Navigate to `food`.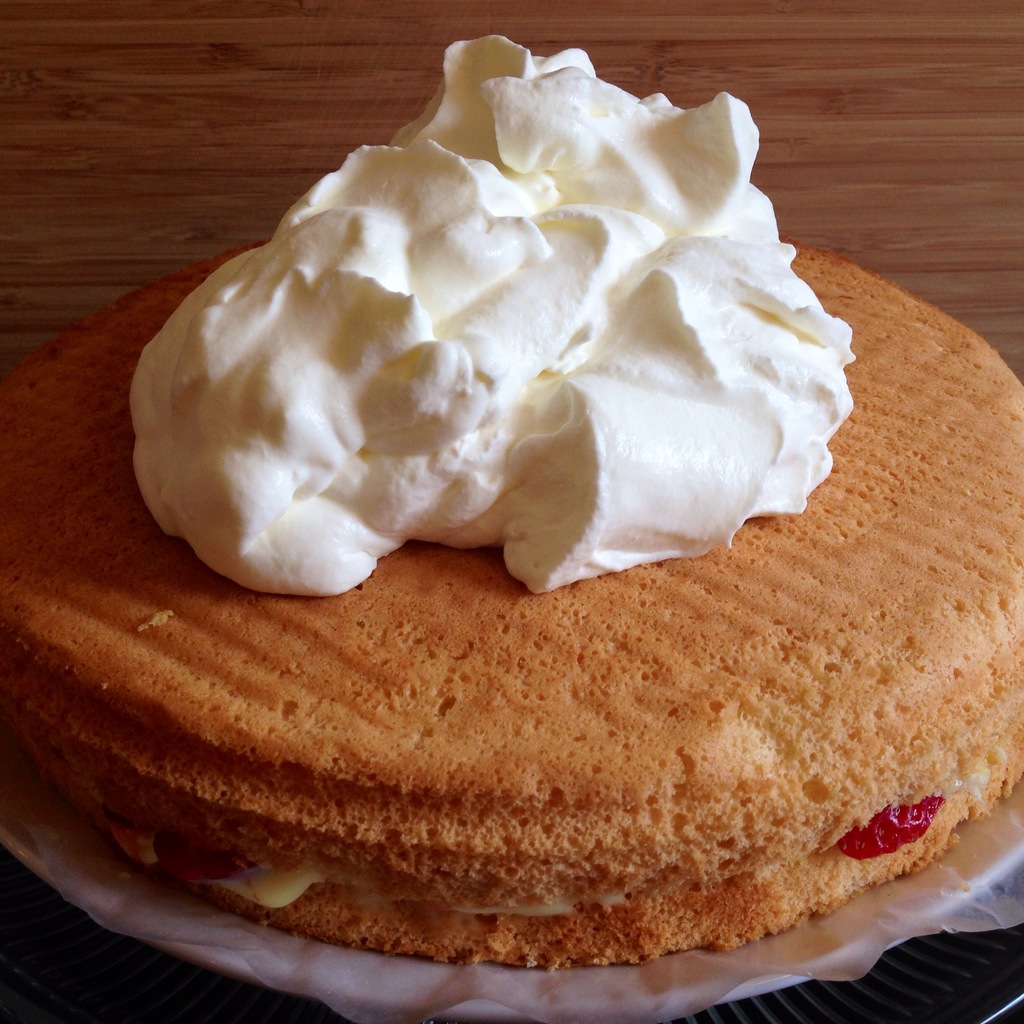
Navigation target: l=4, t=37, r=1023, b=972.
